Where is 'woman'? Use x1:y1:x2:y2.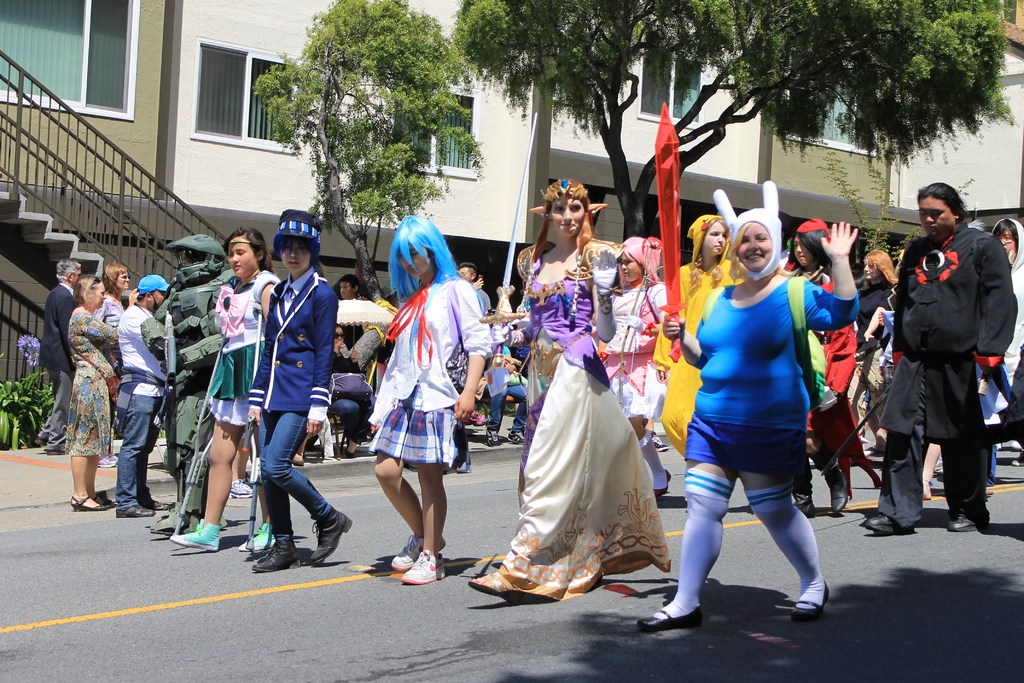
639:177:861:634.
